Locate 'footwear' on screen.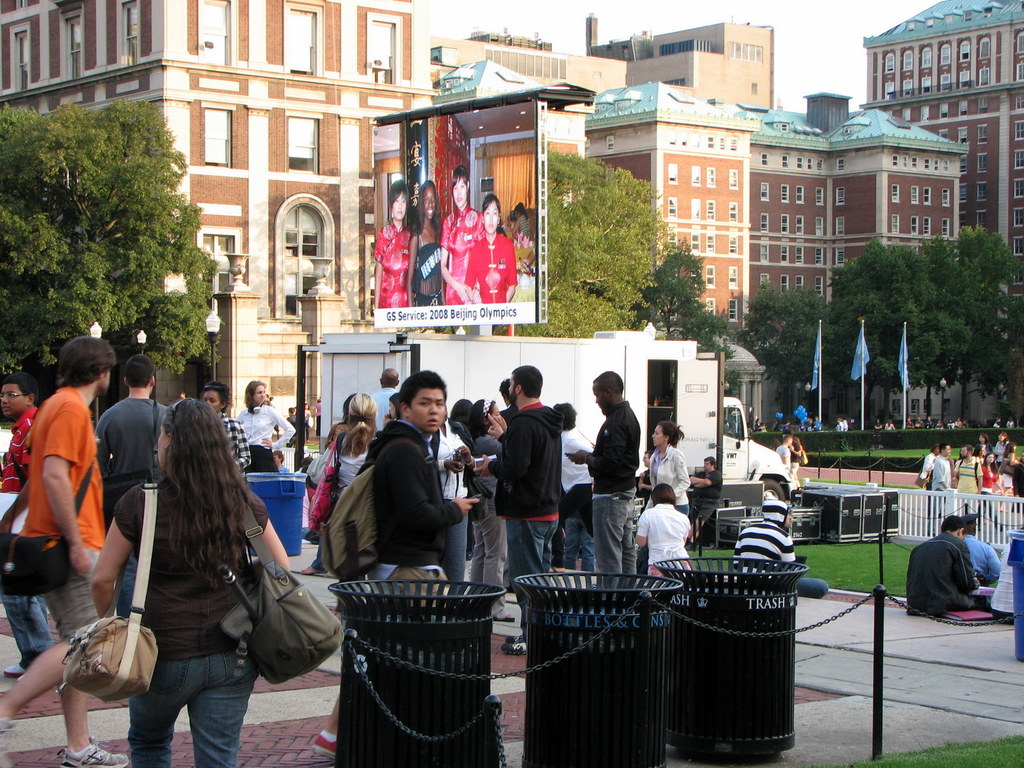
On screen at rect(61, 737, 129, 767).
